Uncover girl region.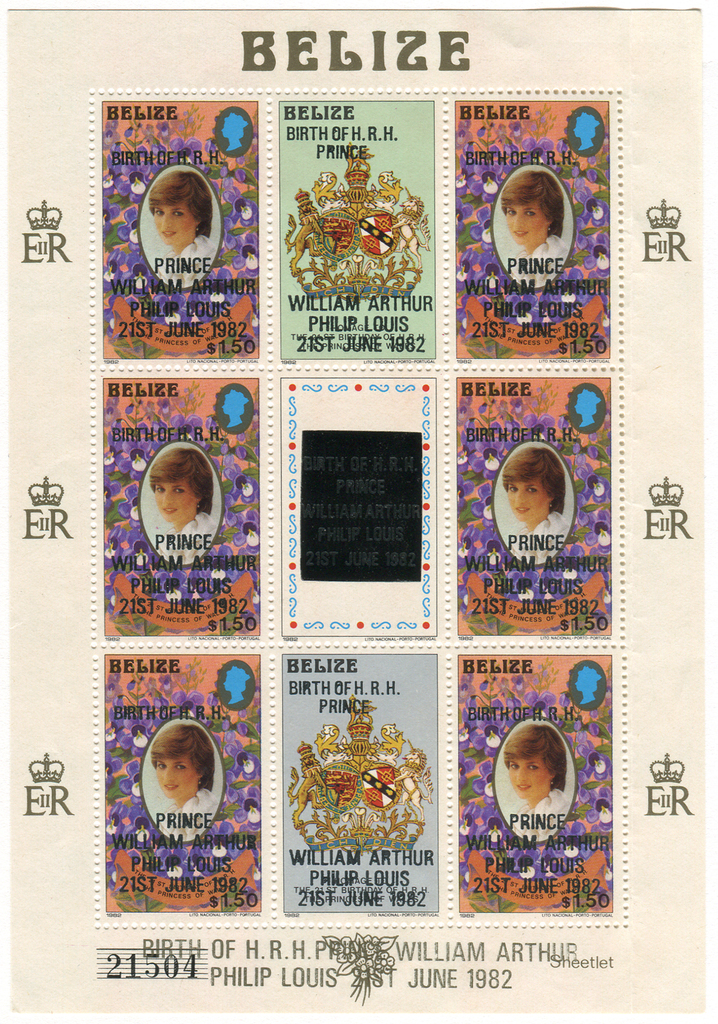
Uncovered: Rect(149, 173, 218, 278).
